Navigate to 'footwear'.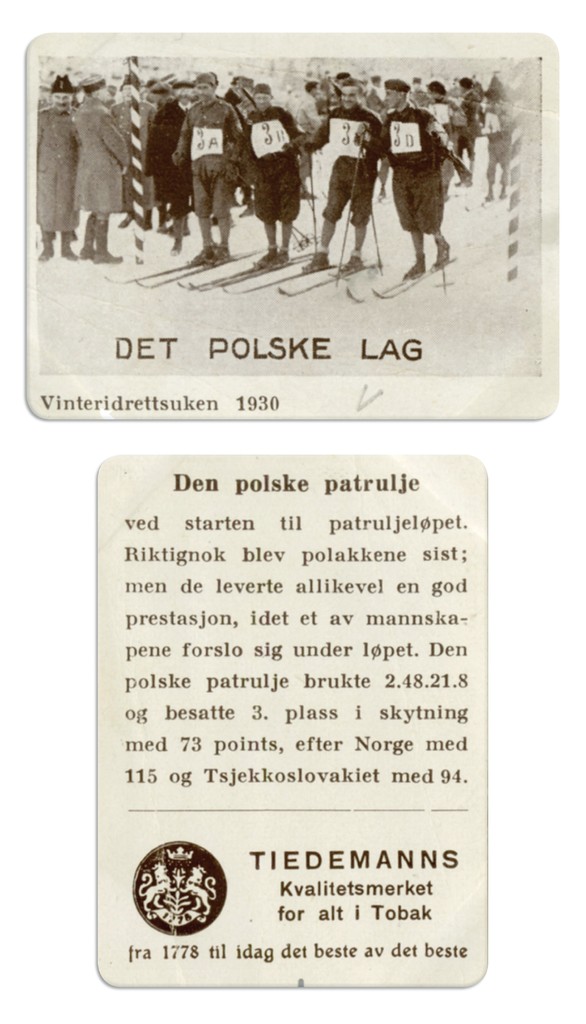
Navigation target: {"left": 172, "top": 237, "right": 186, "bottom": 254}.
